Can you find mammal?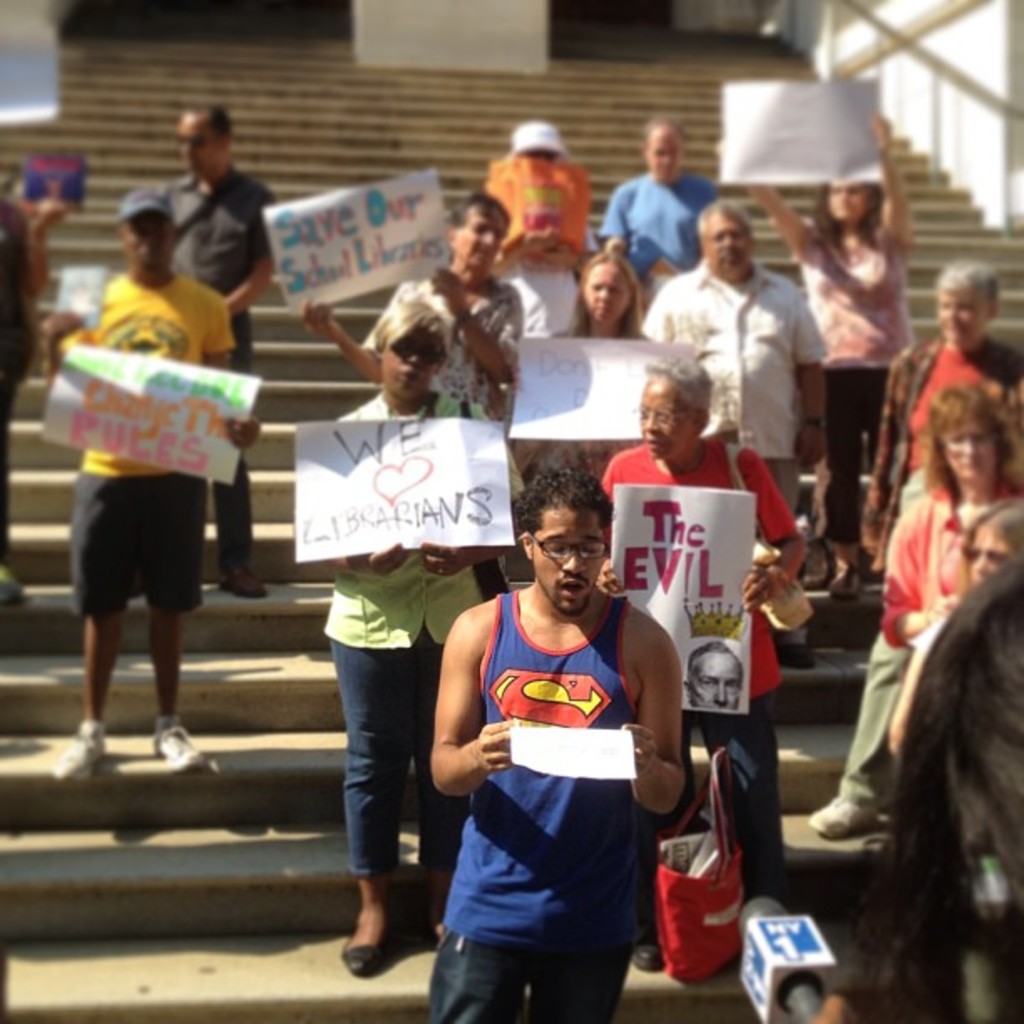
Yes, bounding box: detection(878, 505, 1022, 751).
